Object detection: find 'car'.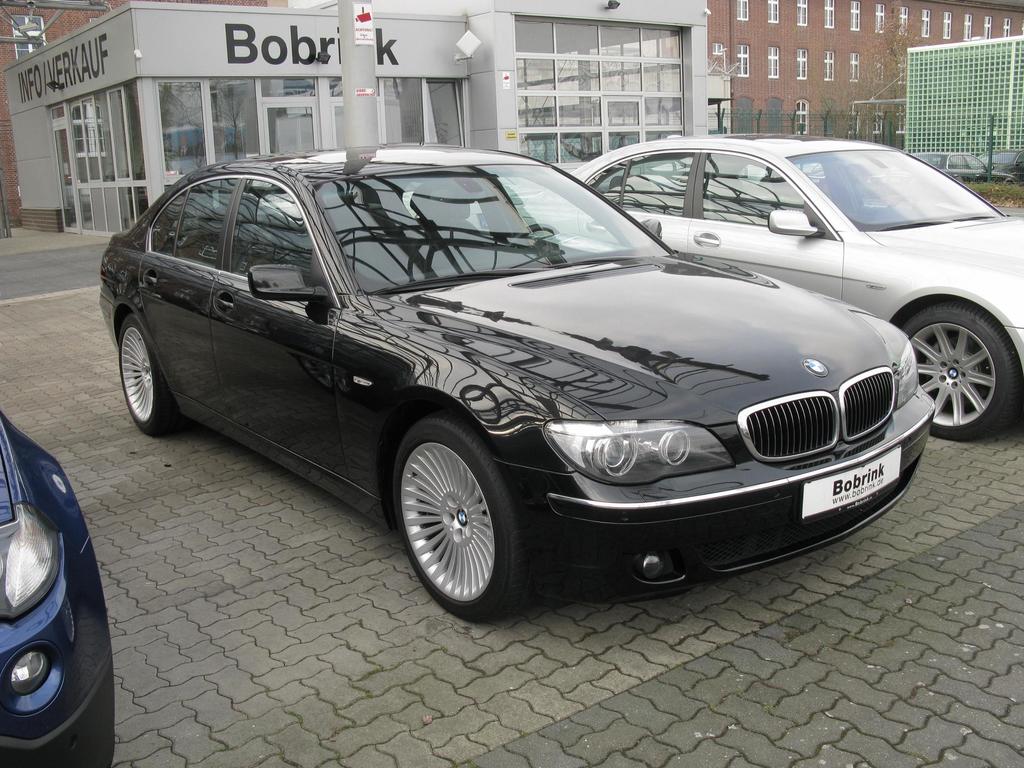
[x1=0, y1=410, x2=118, y2=767].
